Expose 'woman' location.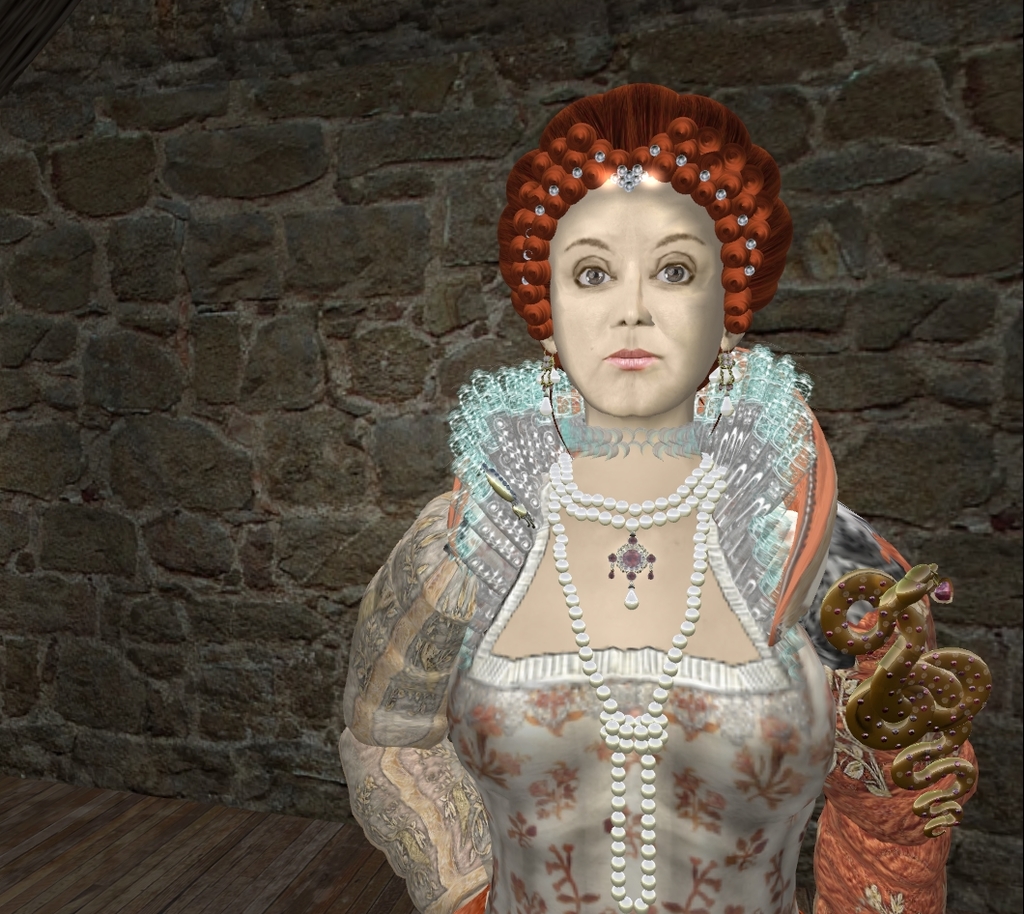
Exposed at 363:70:886:897.
